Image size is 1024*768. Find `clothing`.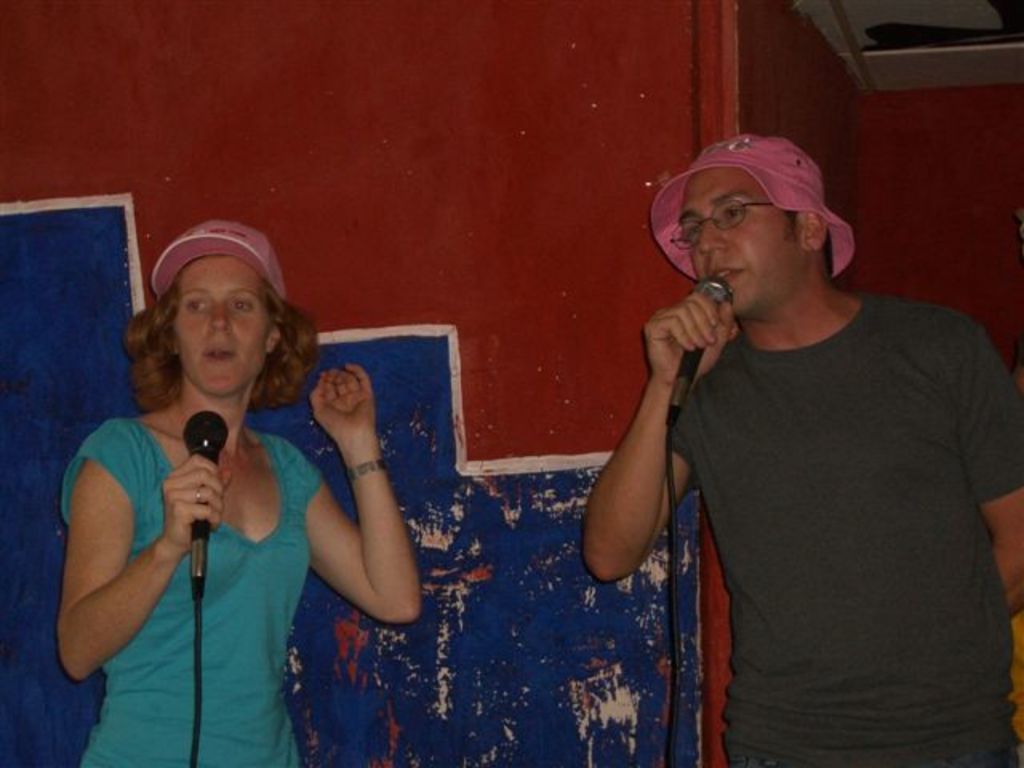
box=[664, 291, 1022, 766].
